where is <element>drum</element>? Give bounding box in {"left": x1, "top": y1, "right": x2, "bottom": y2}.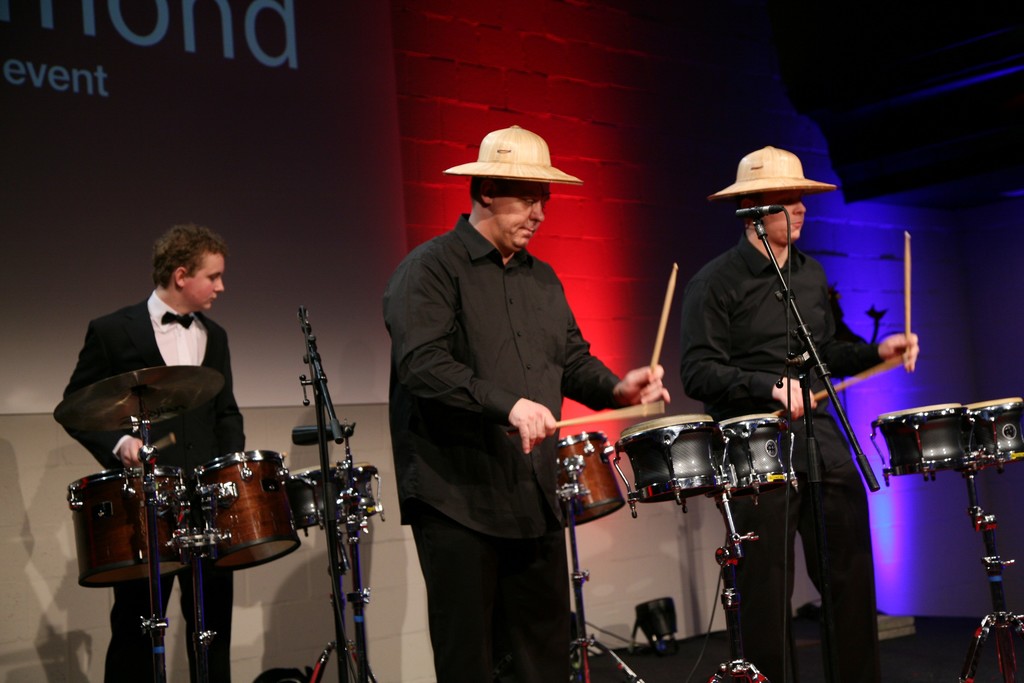
{"left": 611, "top": 415, "right": 724, "bottom": 517}.
